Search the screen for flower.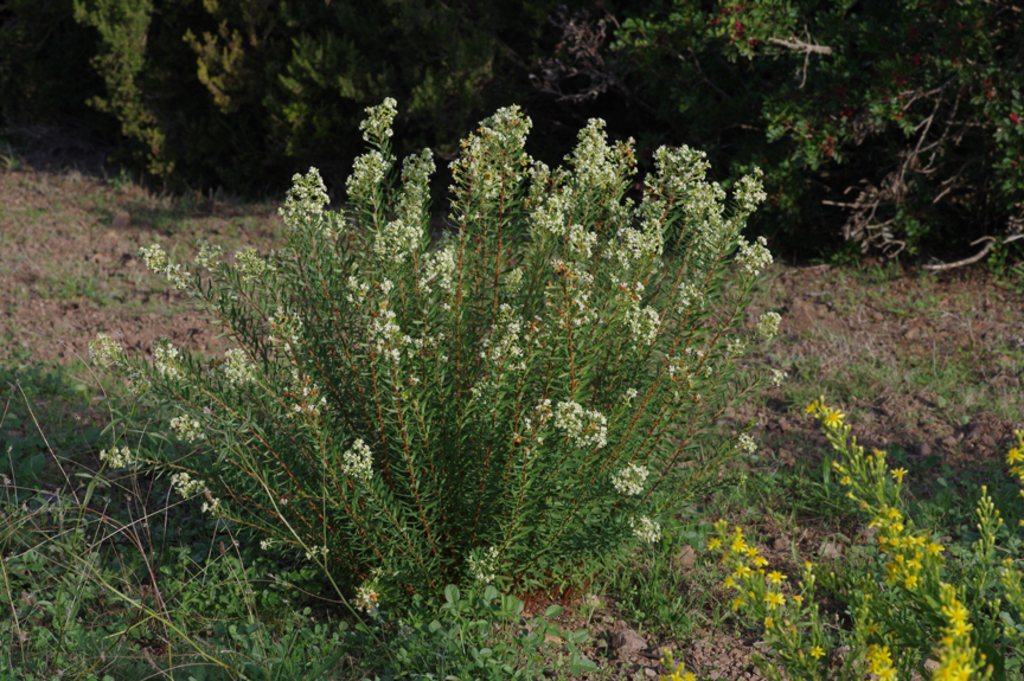
Found at <box>633,512,663,544</box>.
